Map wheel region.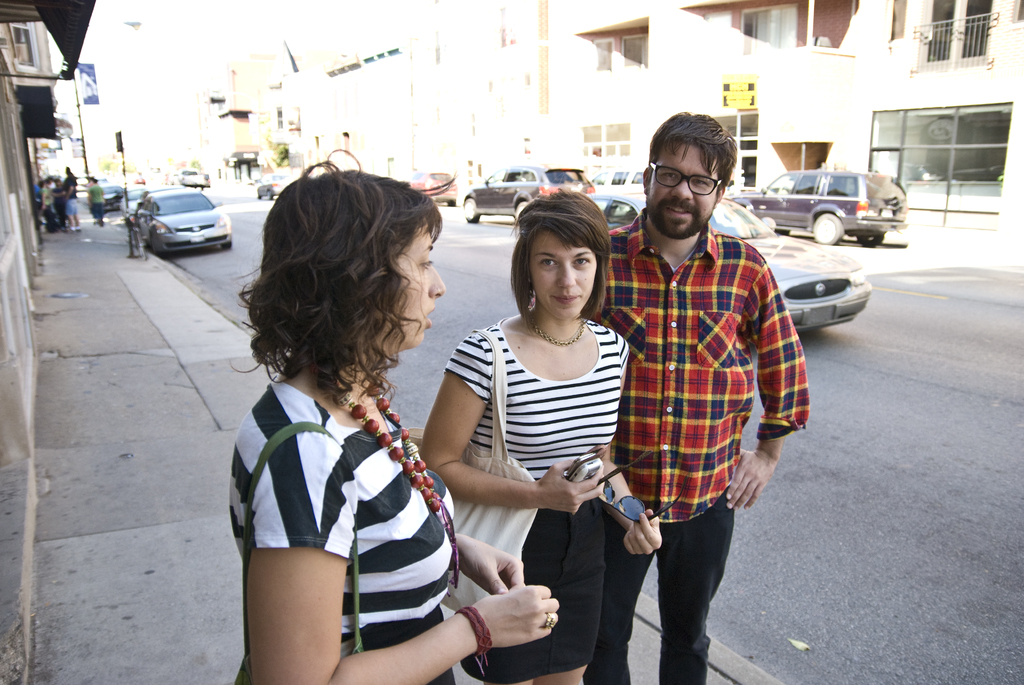
Mapped to (812, 212, 844, 245).
